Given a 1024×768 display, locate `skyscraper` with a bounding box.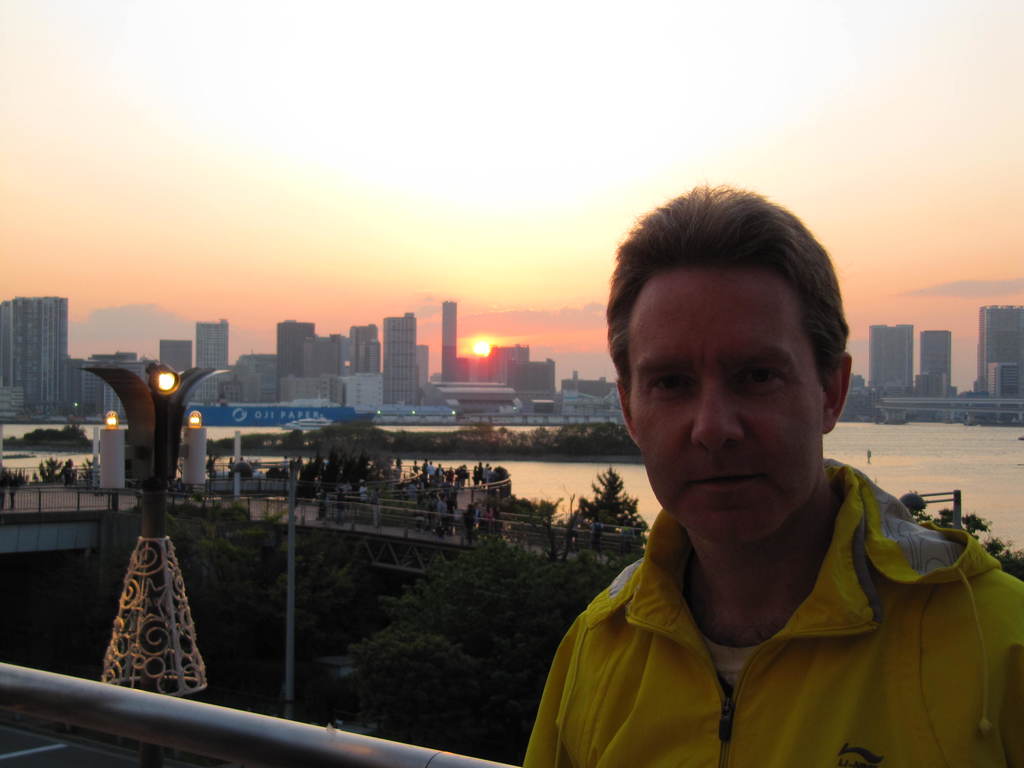
Located: (3, 285, 72, 413).
